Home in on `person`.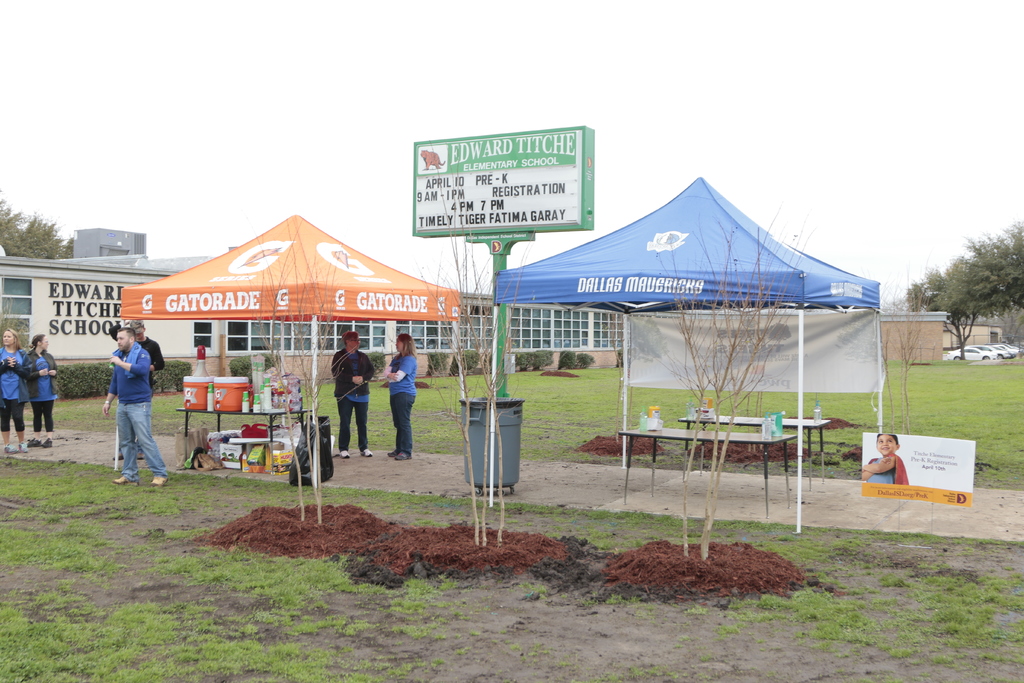
Homed in at 330, 322, 376, 460.
